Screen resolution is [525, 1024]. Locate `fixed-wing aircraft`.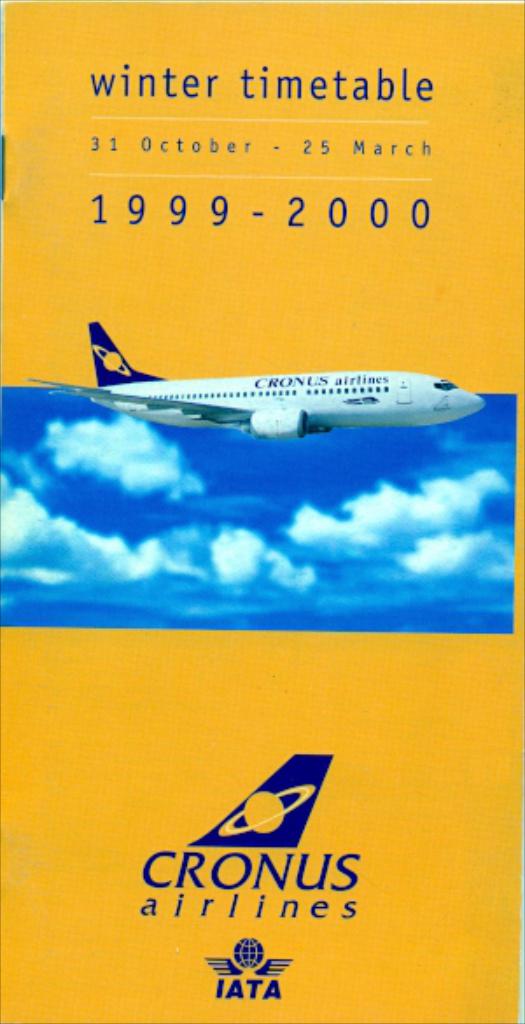
select_region(26, 310, 490, 446).
